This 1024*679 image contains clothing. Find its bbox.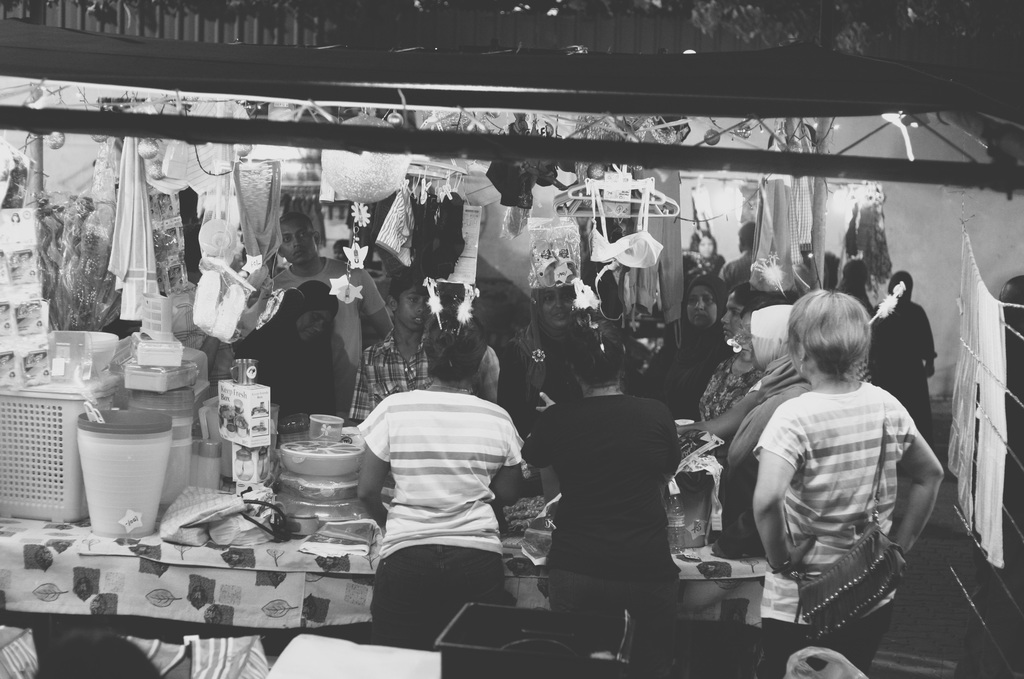
crop(506, 329, 607, 423).
